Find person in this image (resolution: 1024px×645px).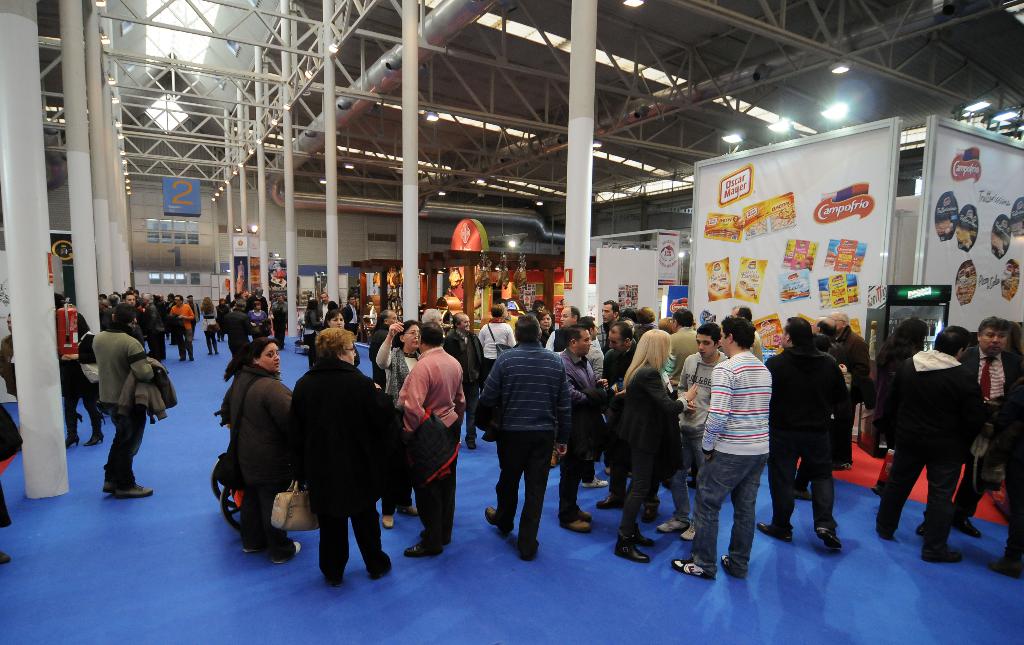
BBox(868, 316, 933, 500).
